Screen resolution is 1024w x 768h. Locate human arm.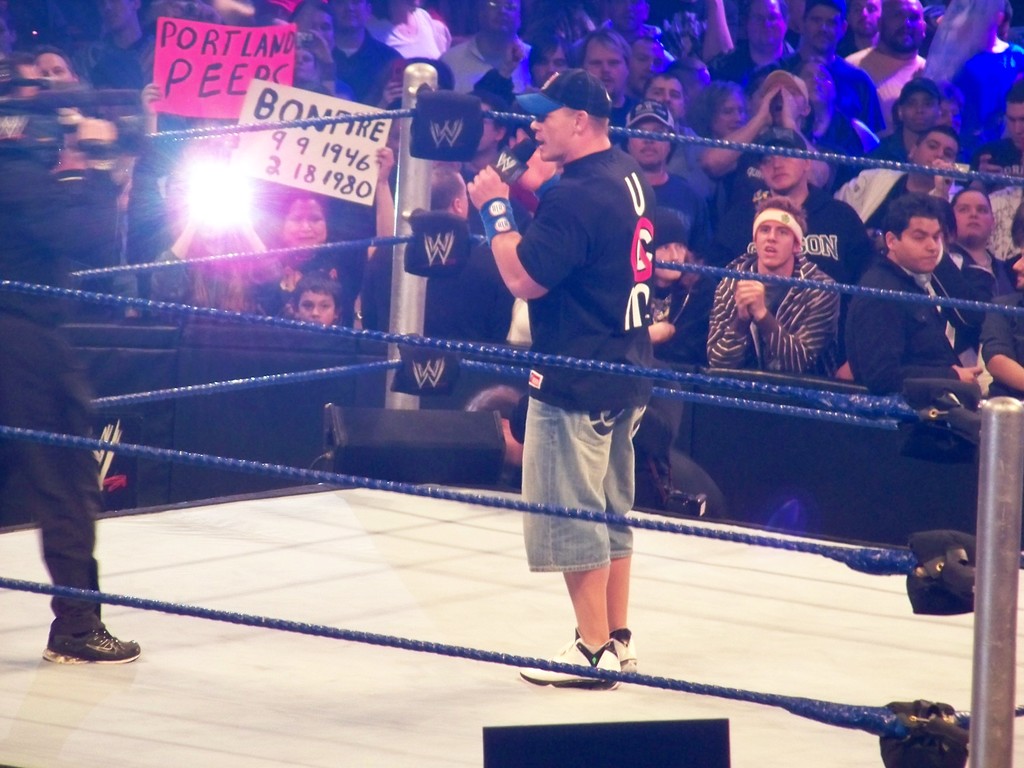
bbox=[705, 261, 763, 376].
